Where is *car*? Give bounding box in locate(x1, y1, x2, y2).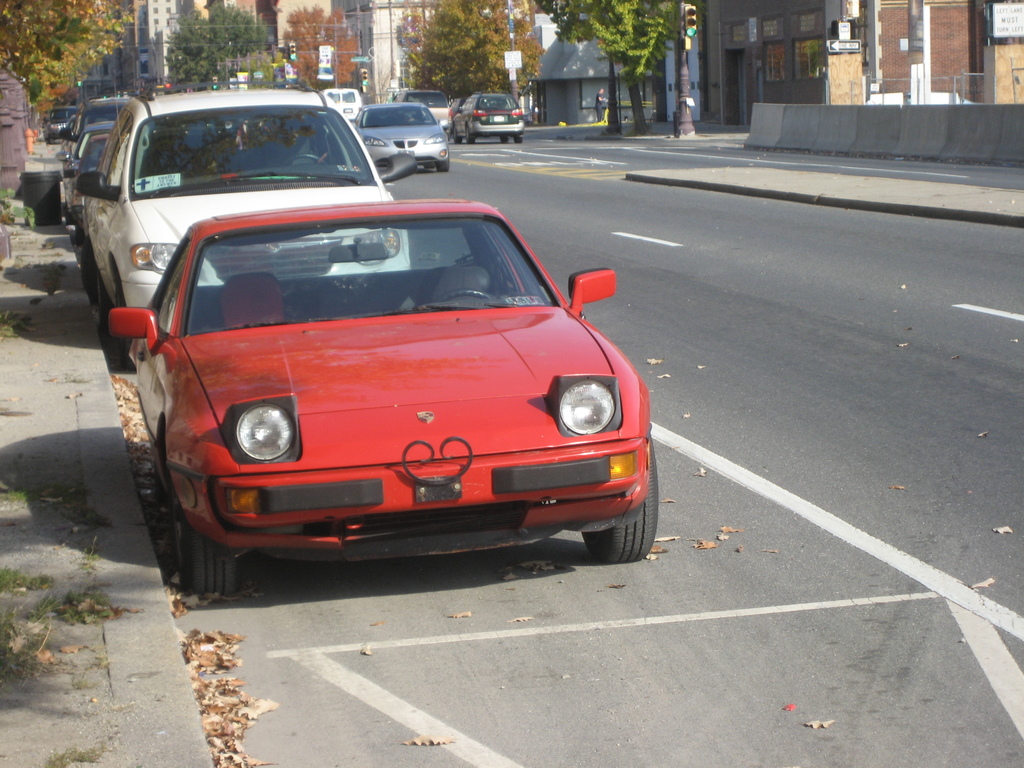
locate(104, 193, 673, 598).
